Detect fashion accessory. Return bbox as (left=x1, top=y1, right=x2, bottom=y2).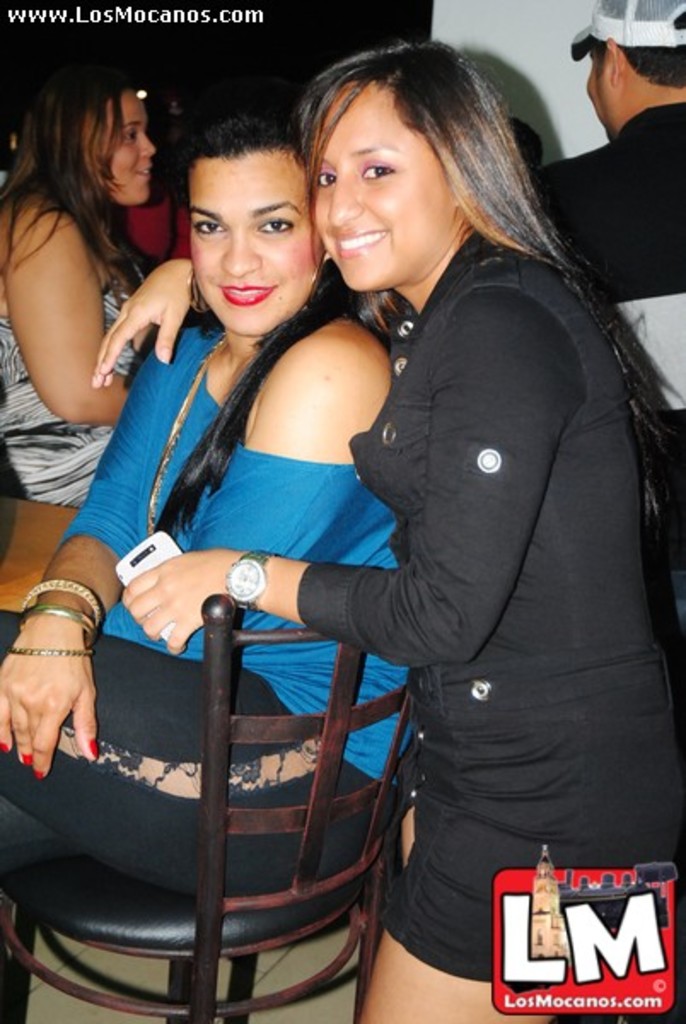
(left=304, top=259, right=323, bottom=305).
